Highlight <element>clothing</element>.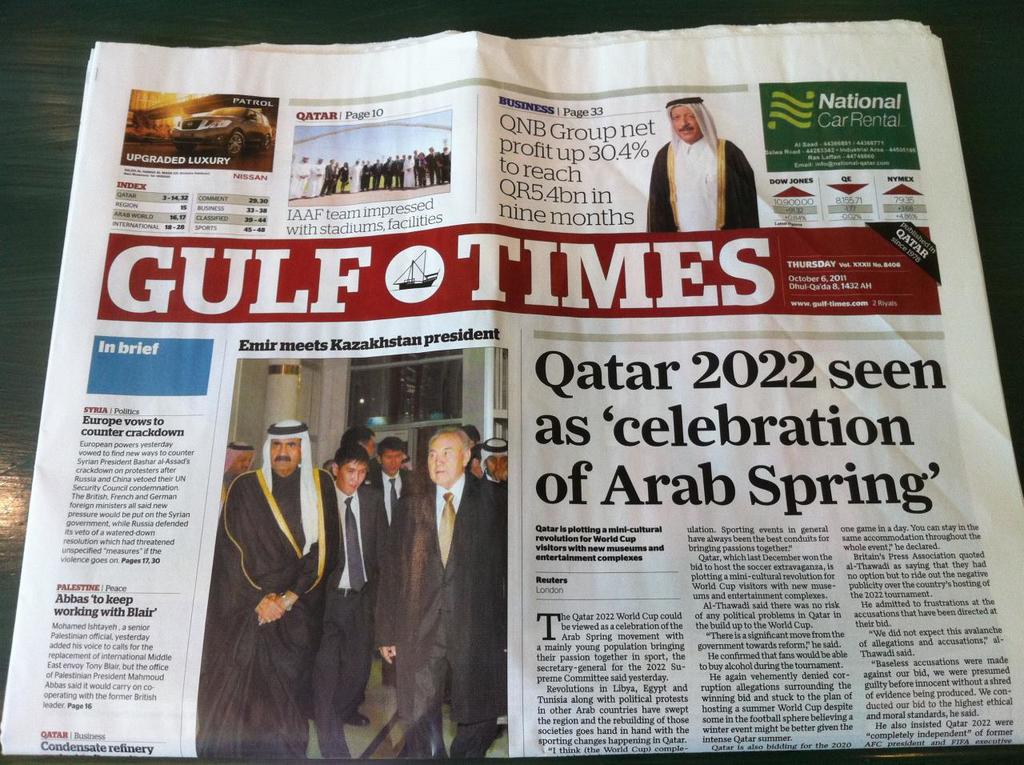
Highlighted region: left=292, top=162, right=445, bottom=194.
